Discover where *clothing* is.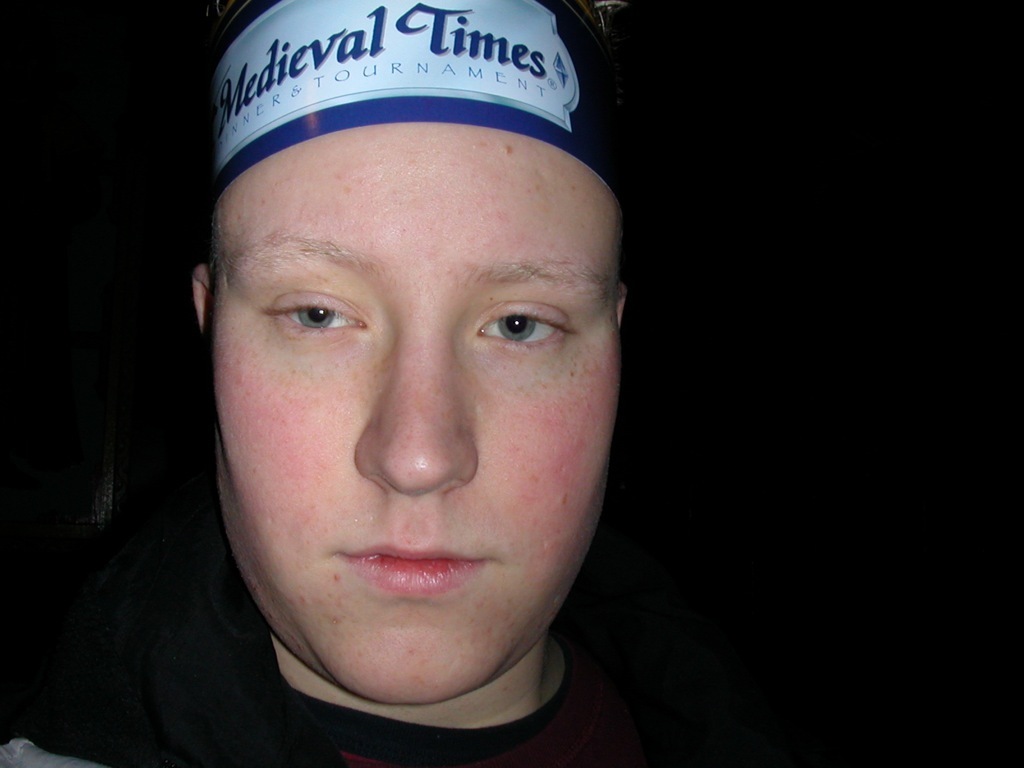
Discovered at x1=0, y1=620, x2=784, y2=767.
